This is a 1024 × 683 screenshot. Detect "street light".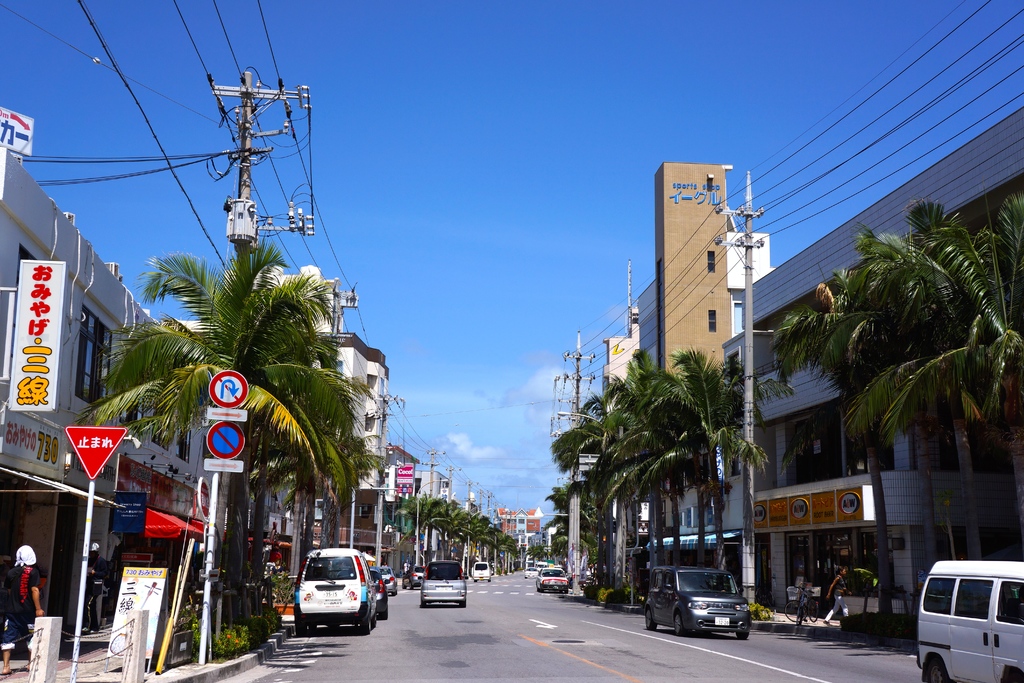
[left=467, top=507, right=493, bottom=575].
